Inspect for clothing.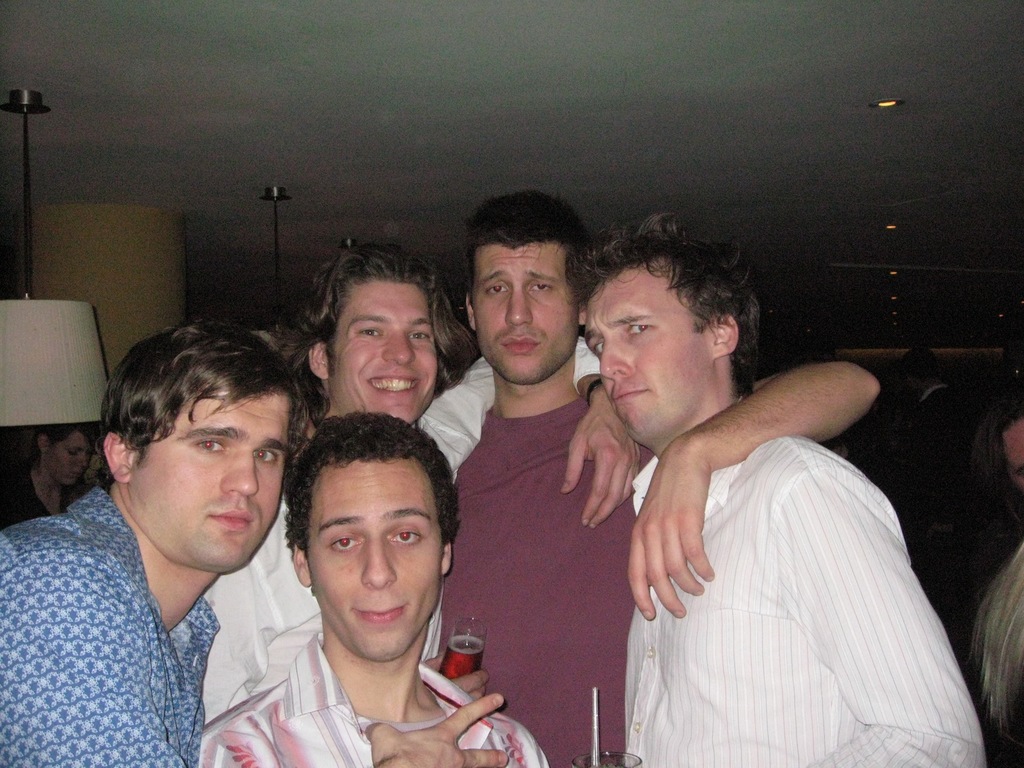
Inspection: <region>446, 404, 663, 767</region>.
